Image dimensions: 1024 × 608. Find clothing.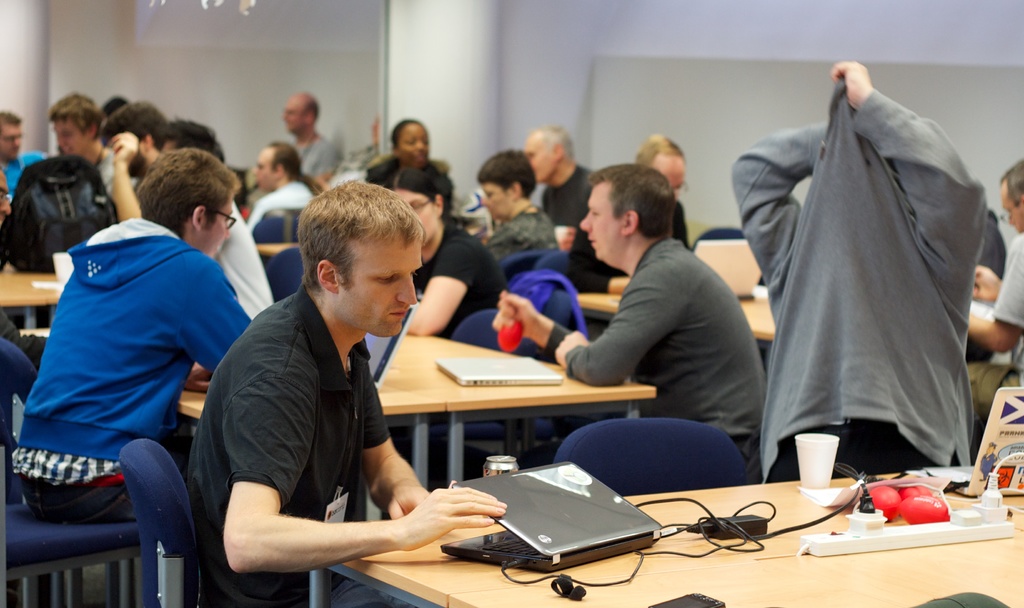
Rect(3, 214, 262, 547).
